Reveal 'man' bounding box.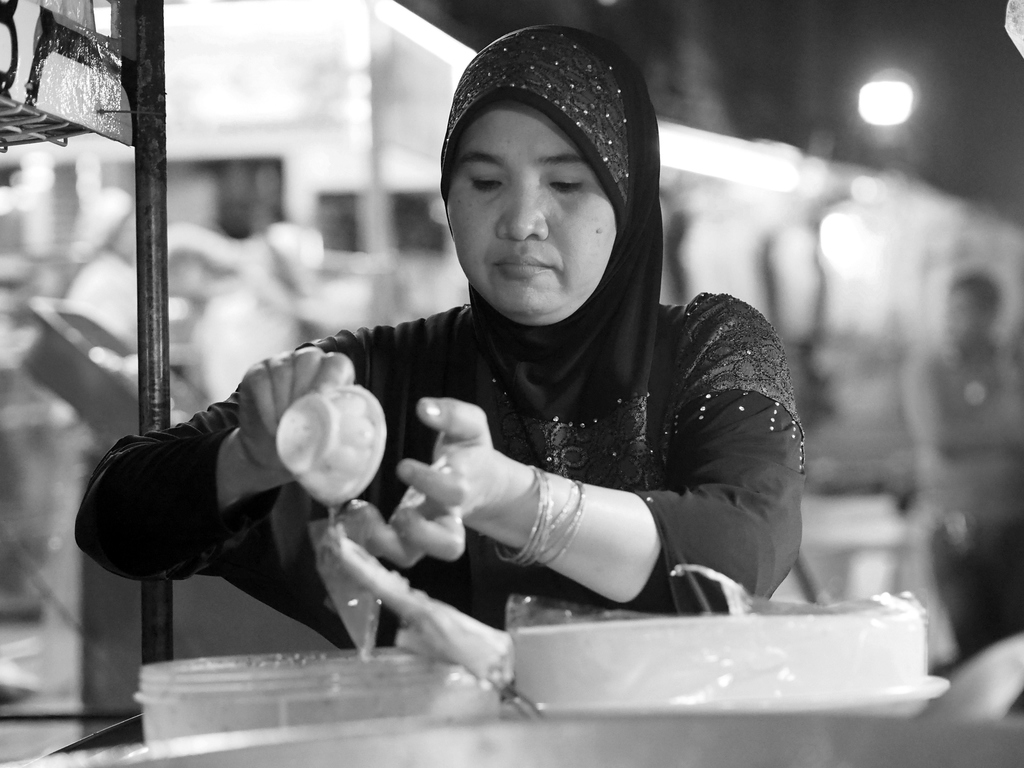
Revealed: box=[73, 27, 802, 651].
